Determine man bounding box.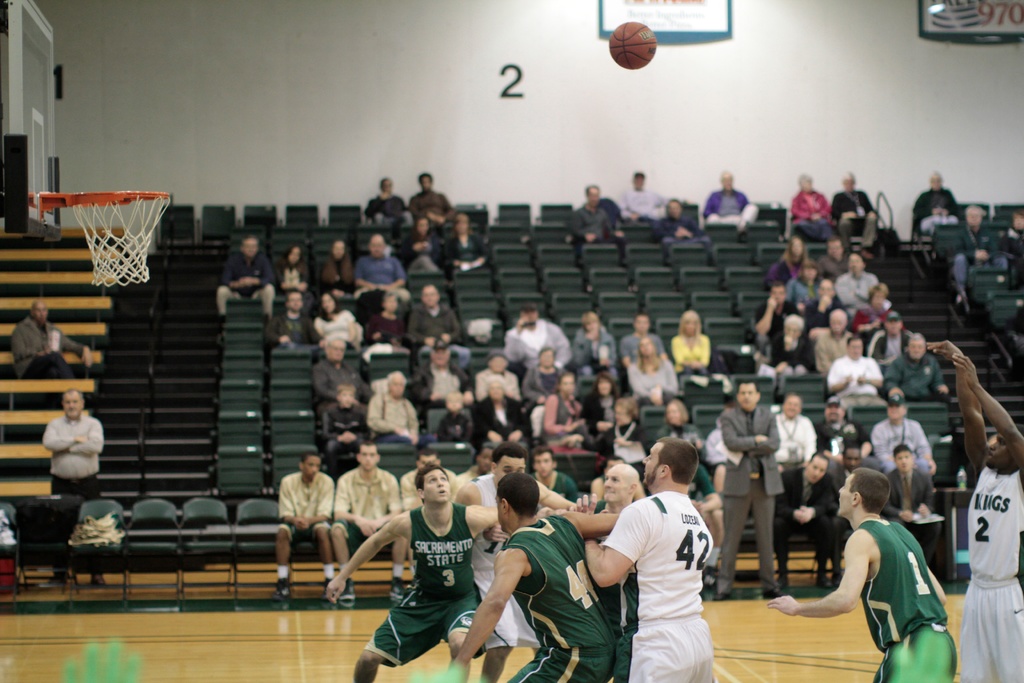
Determined: Rect(569, 180, 634, 261).
